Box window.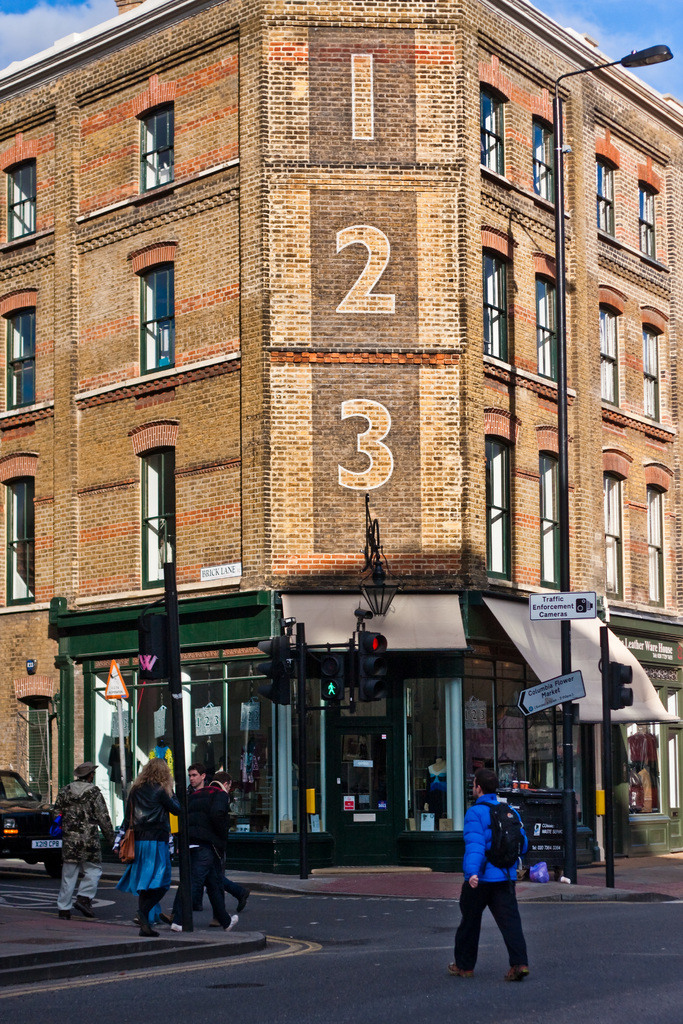
[635, 155, 658, 259].
